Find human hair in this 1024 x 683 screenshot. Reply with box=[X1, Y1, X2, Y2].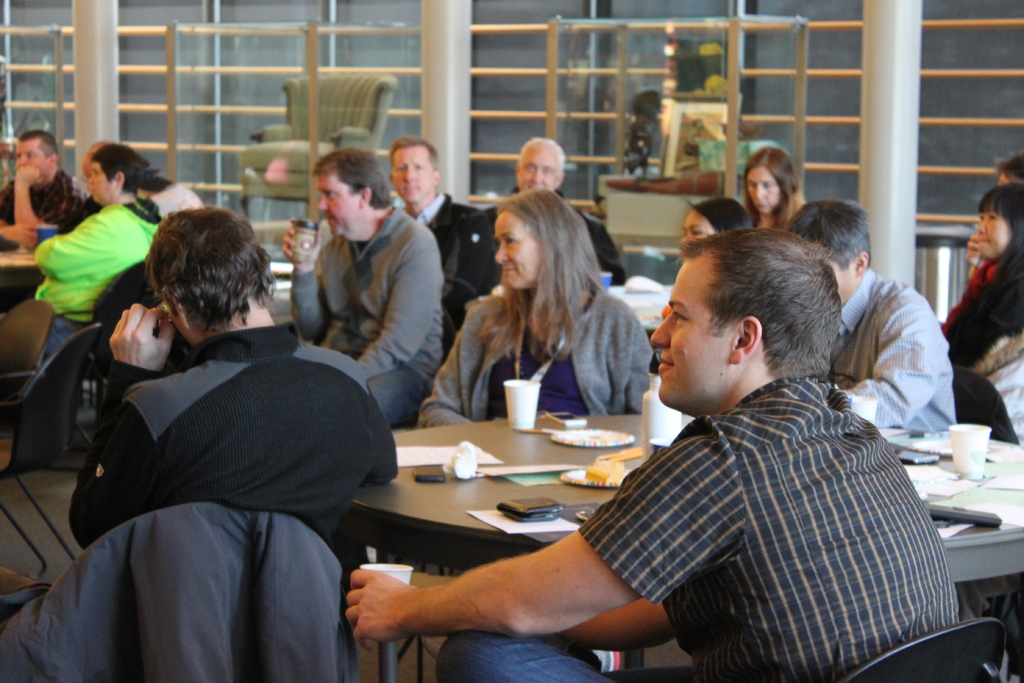
box=[666, 223, 852, 395].
